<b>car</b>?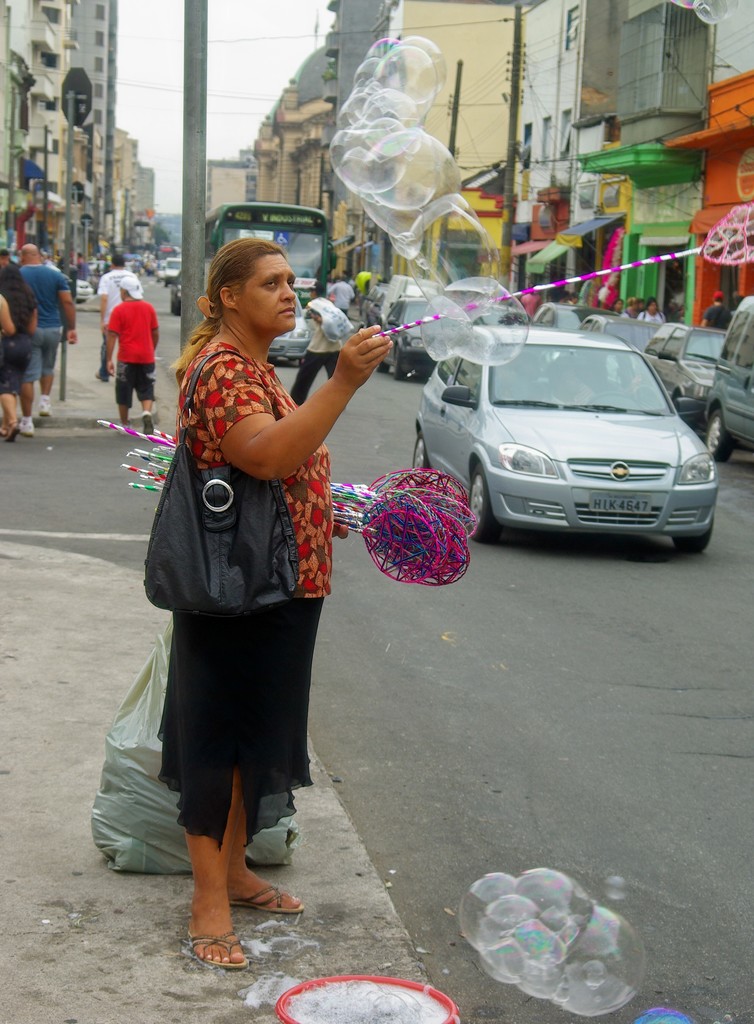
detection(649, 325, 730, 419)
